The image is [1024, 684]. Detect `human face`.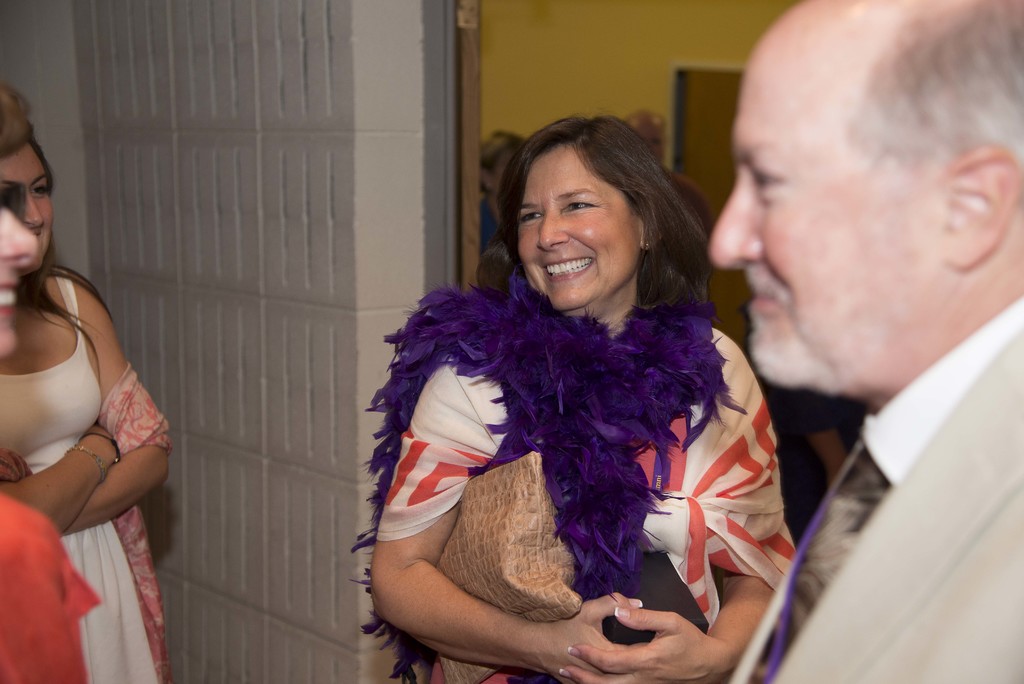
Detection: 0, 212, 35, 350.
